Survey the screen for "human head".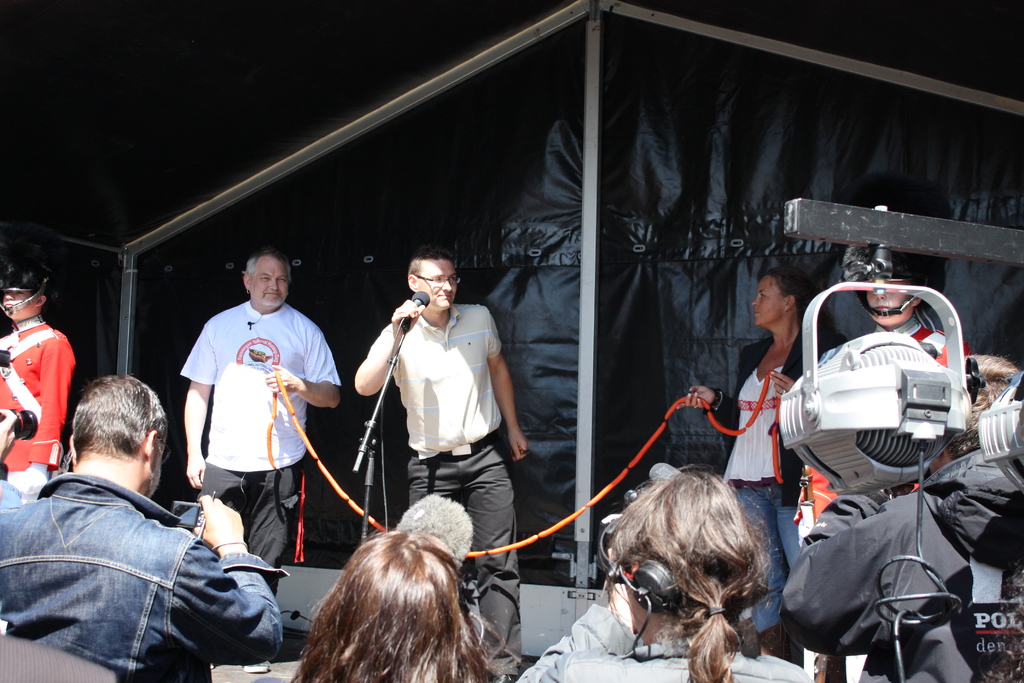
Survey found: <box>753,273,810,331</box>.
